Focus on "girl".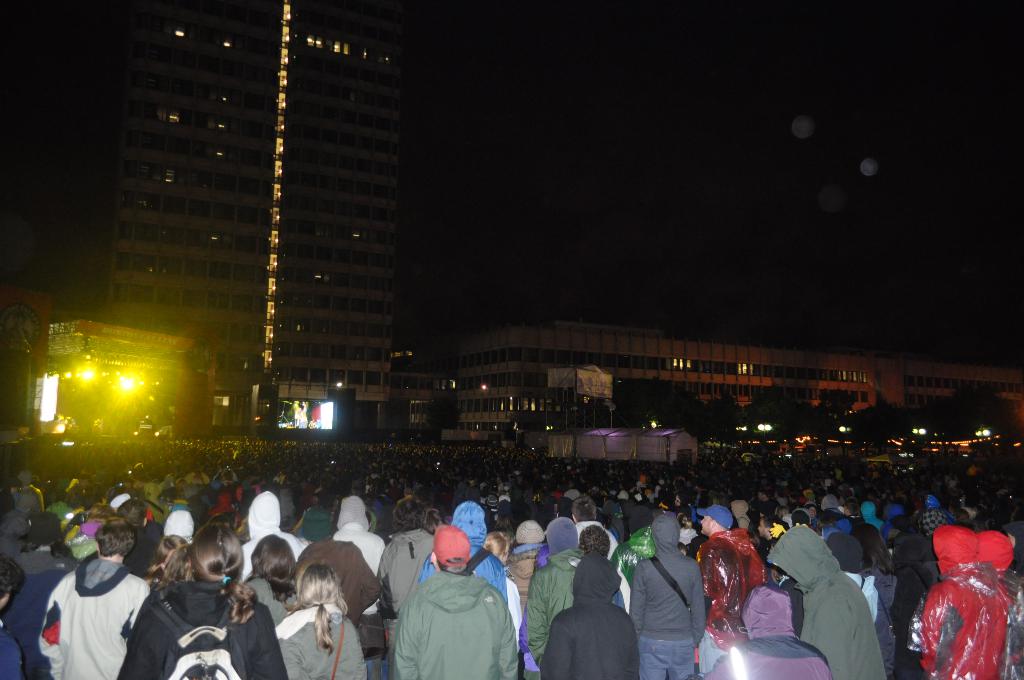
Focused at [479,535,521,564].
